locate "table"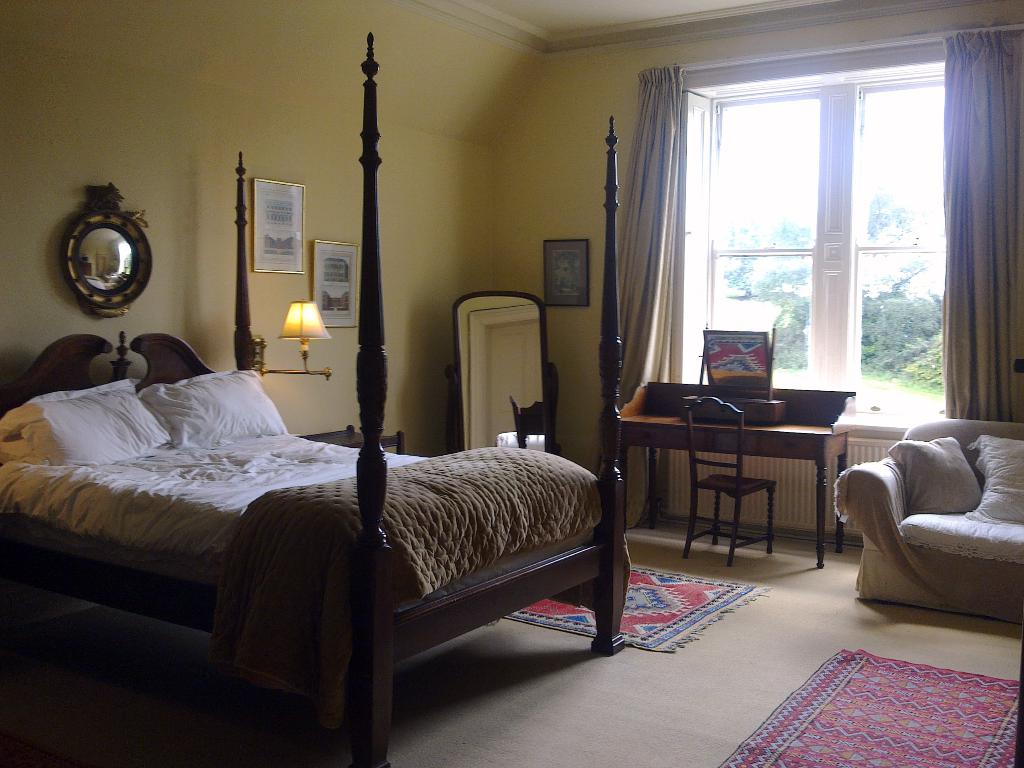
(left=612, top=396, right=873, bottom=564)
